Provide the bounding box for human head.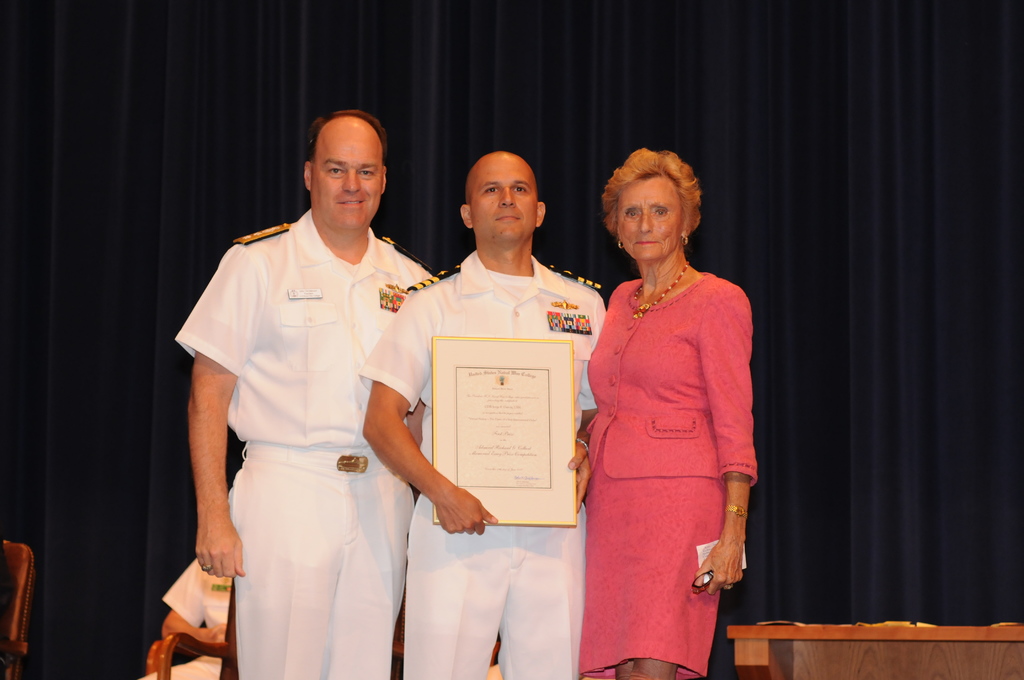
locate(460, 152, 543, 241).
